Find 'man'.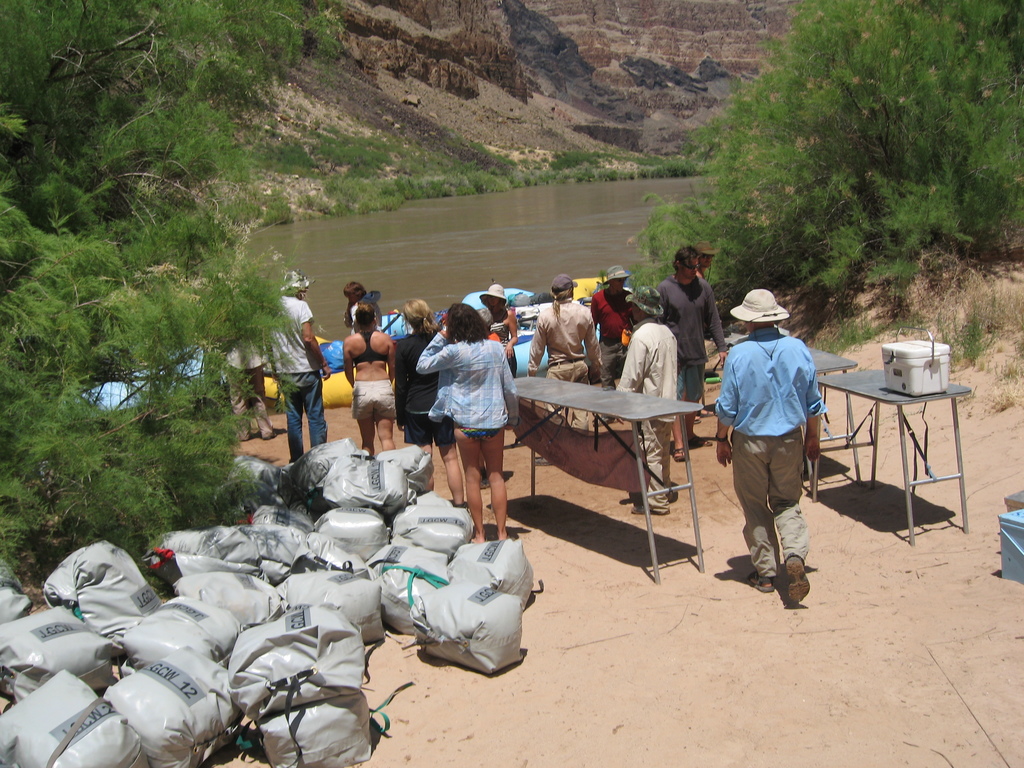
[592,263,641,386].
